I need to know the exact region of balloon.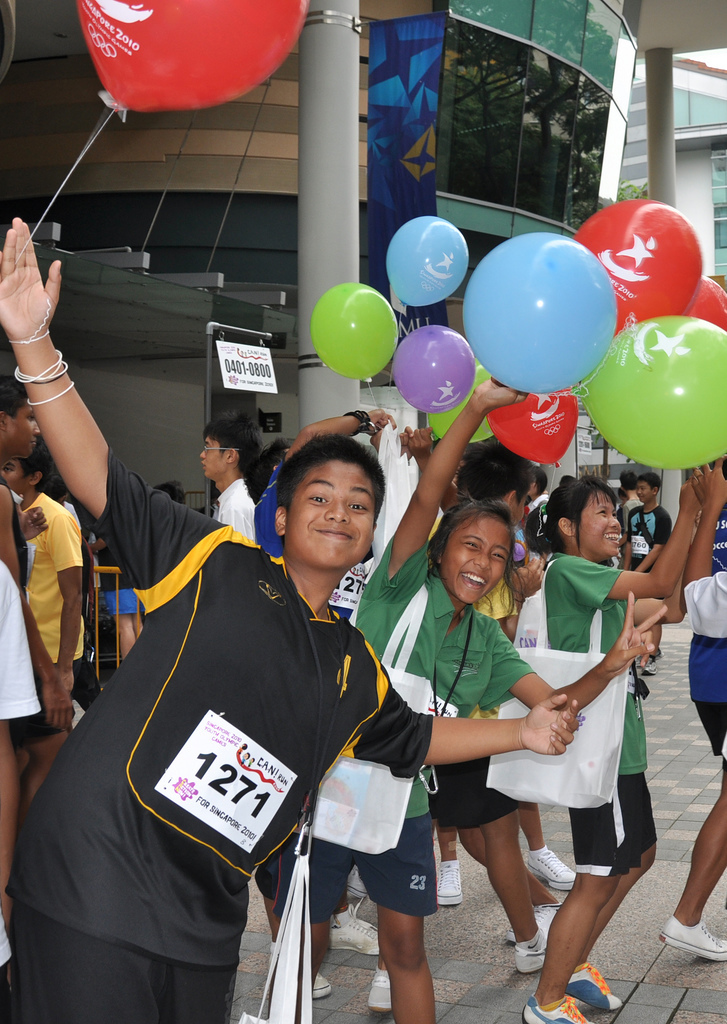
Region: x1=387, y1=215, x2=466, y2=307.
